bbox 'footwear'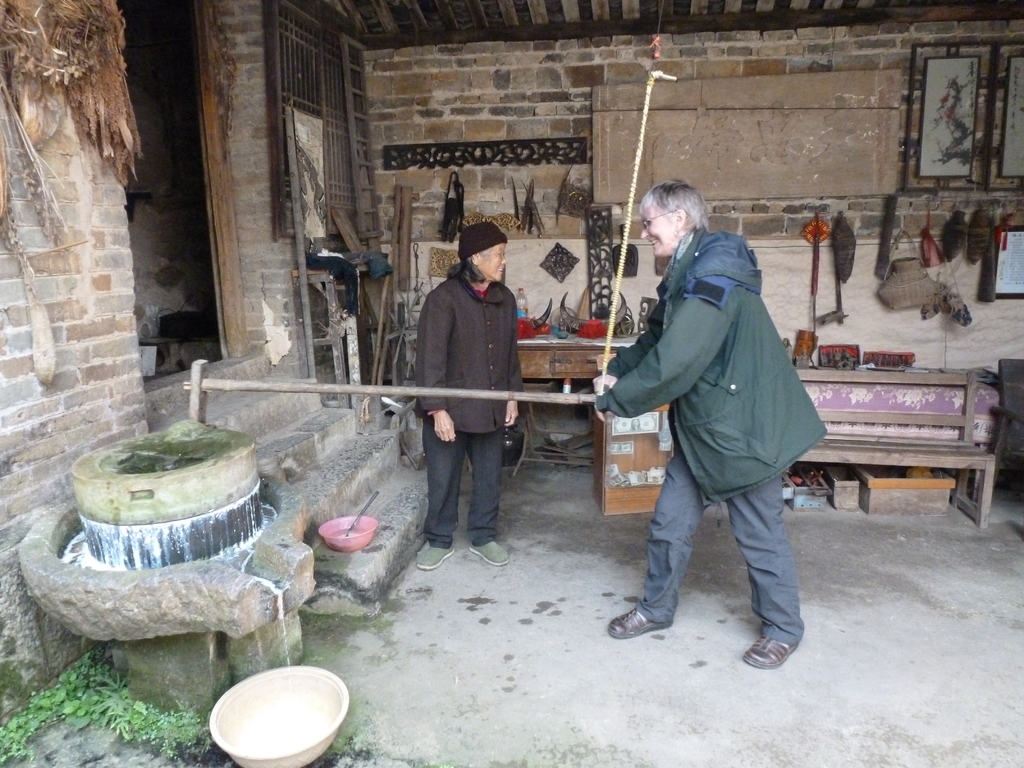
Rect(466, 540, 508, 568)
